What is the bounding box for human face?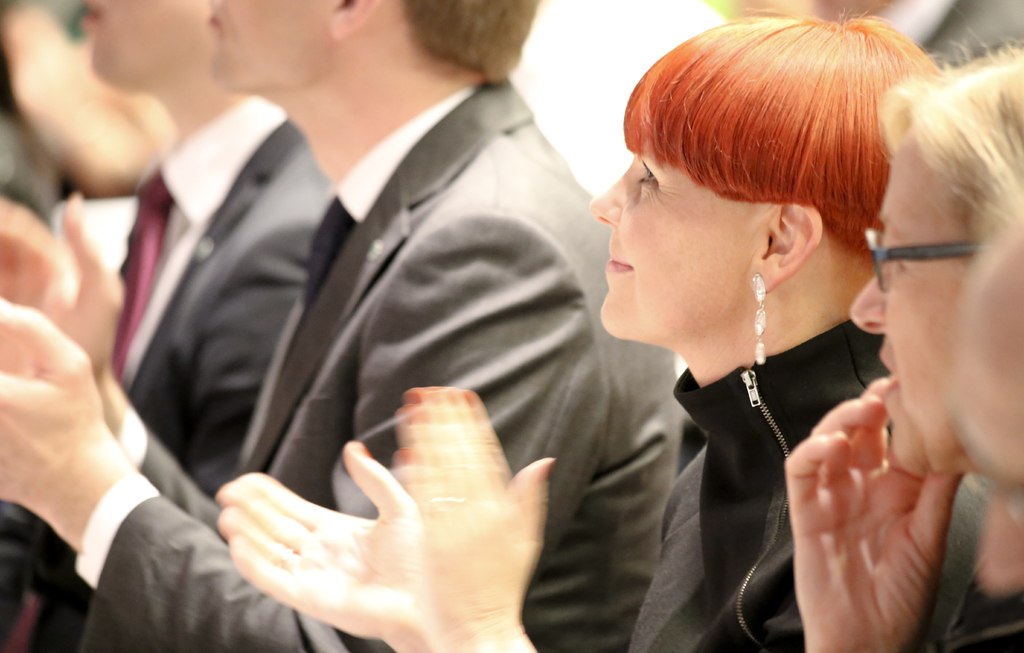
(left=852, top=147, right=977, bottom=468).
